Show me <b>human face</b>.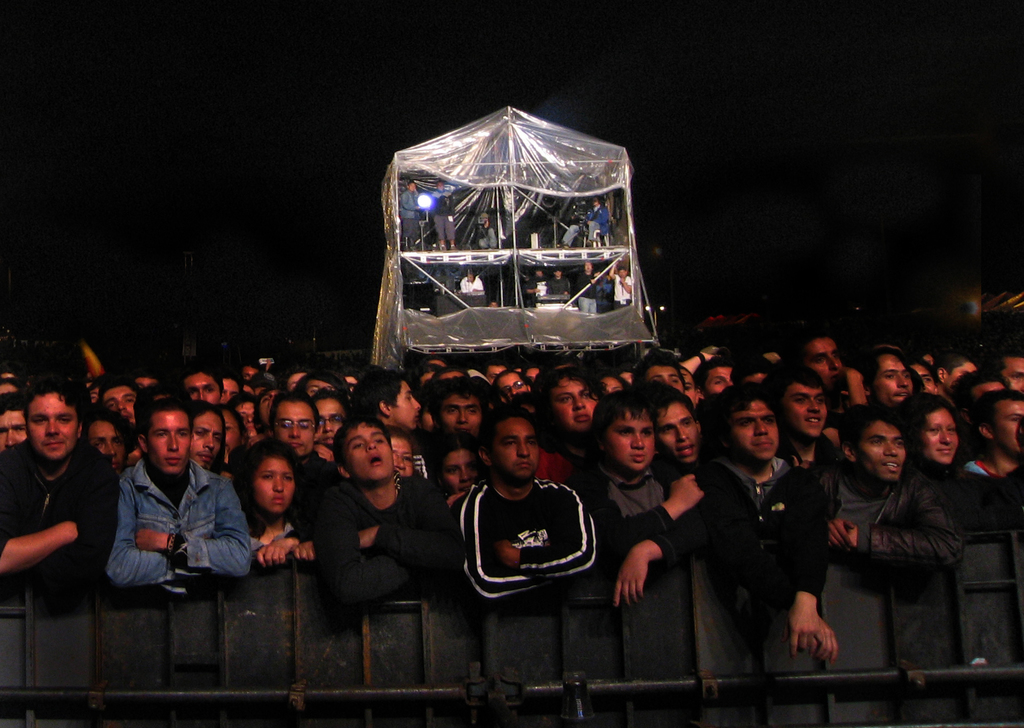
<b>human face</b> is here: l=344, t=426, r=392, b=485.
